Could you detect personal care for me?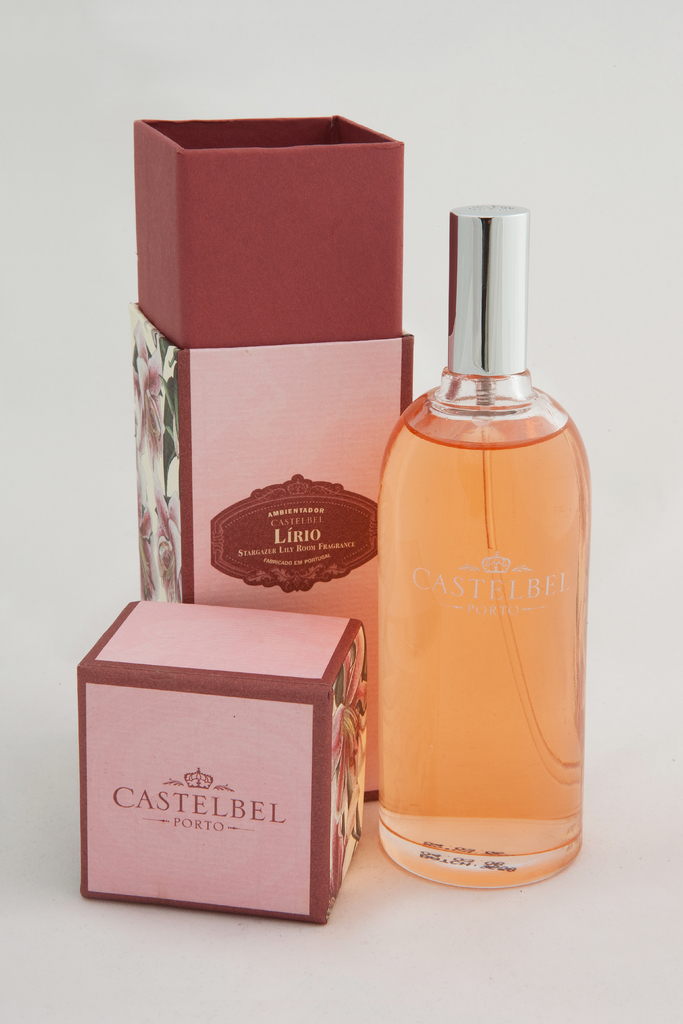
Detection result: {"left": 124, "top": 114, "right": 407, "bottom": 807}.
